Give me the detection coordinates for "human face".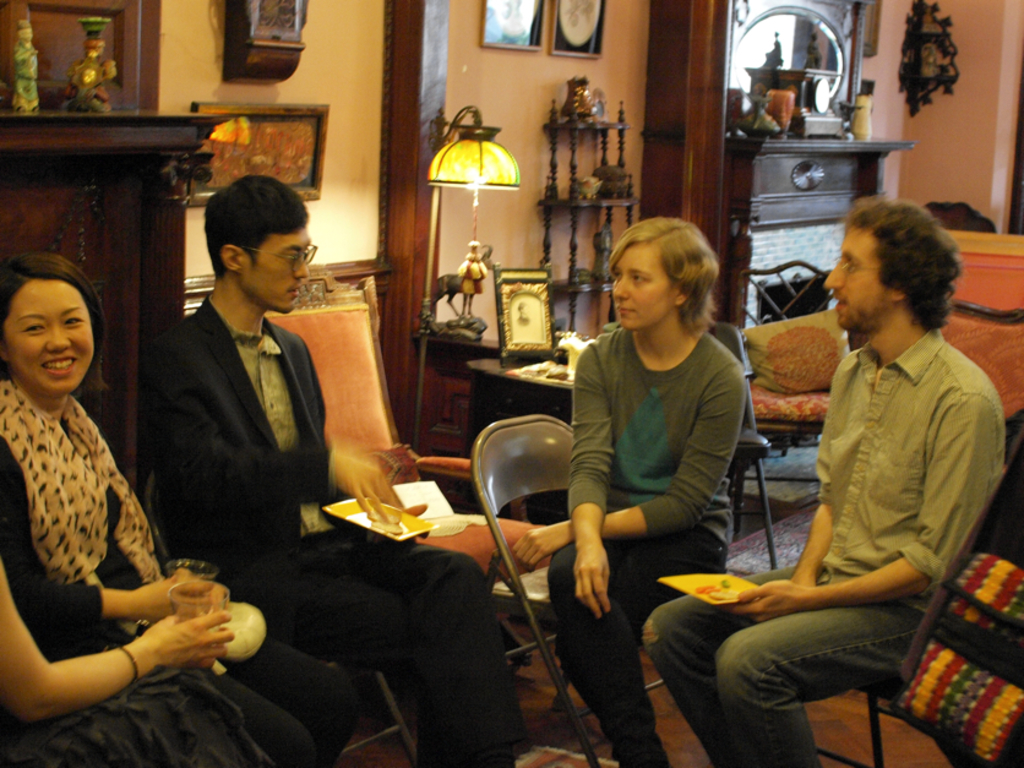
bbox=[617, 252, 687, 327].
